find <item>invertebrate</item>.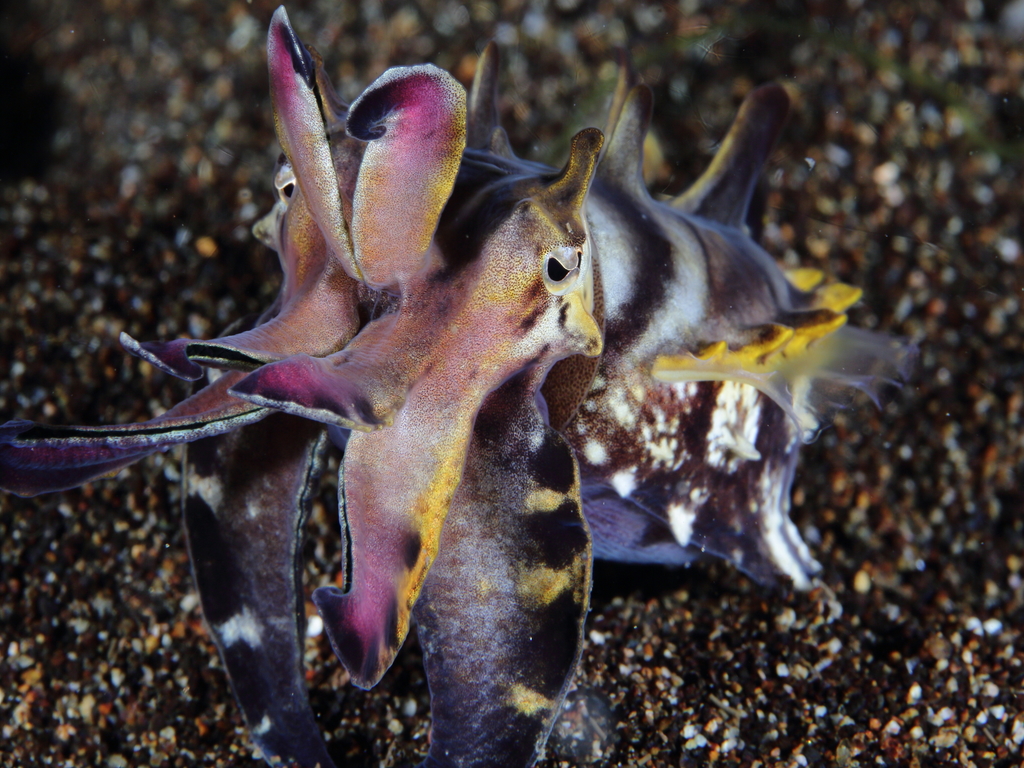
detection(0, 0, 909, 767).
